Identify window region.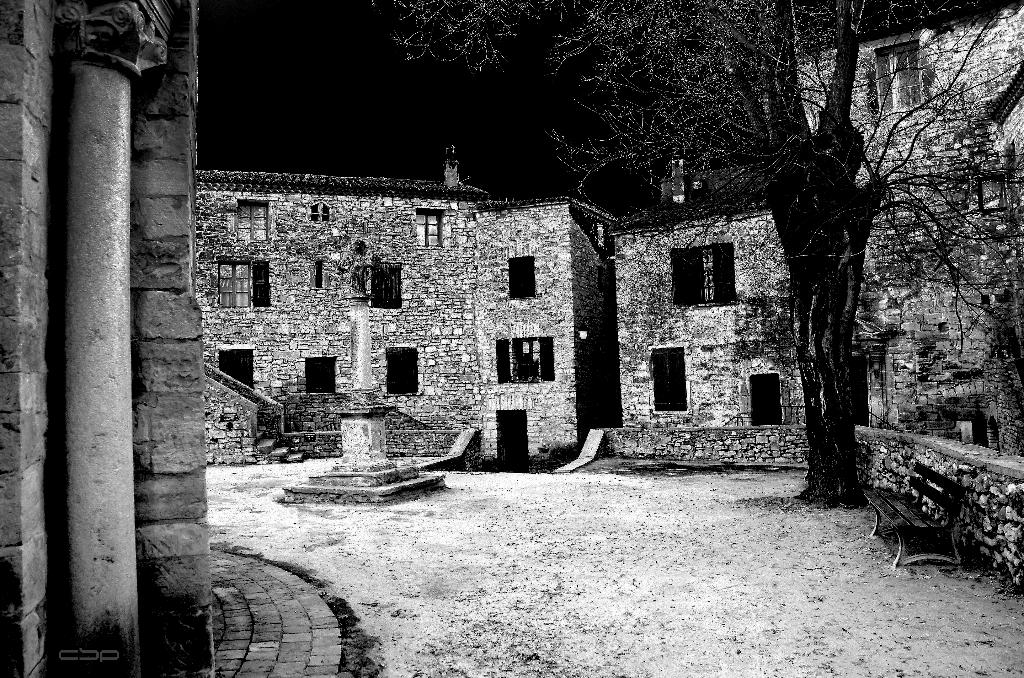
Region: 236:198:268:241.
